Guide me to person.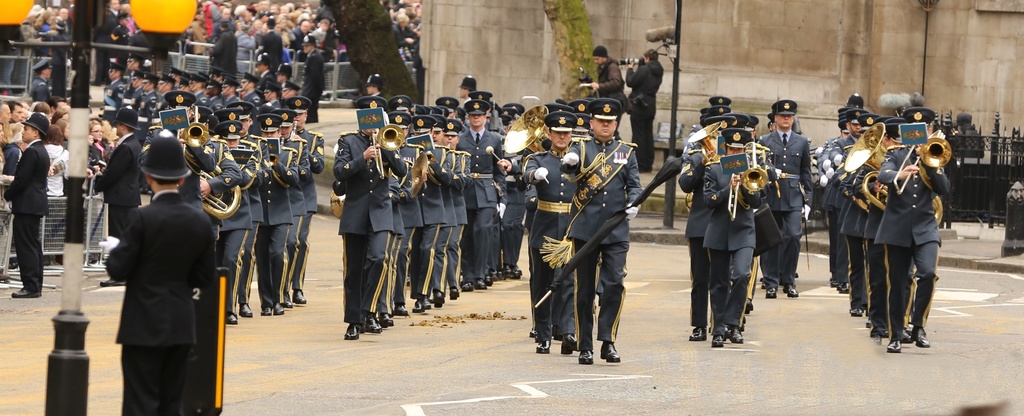
Guidance: box(283, 74, 301, 110).
